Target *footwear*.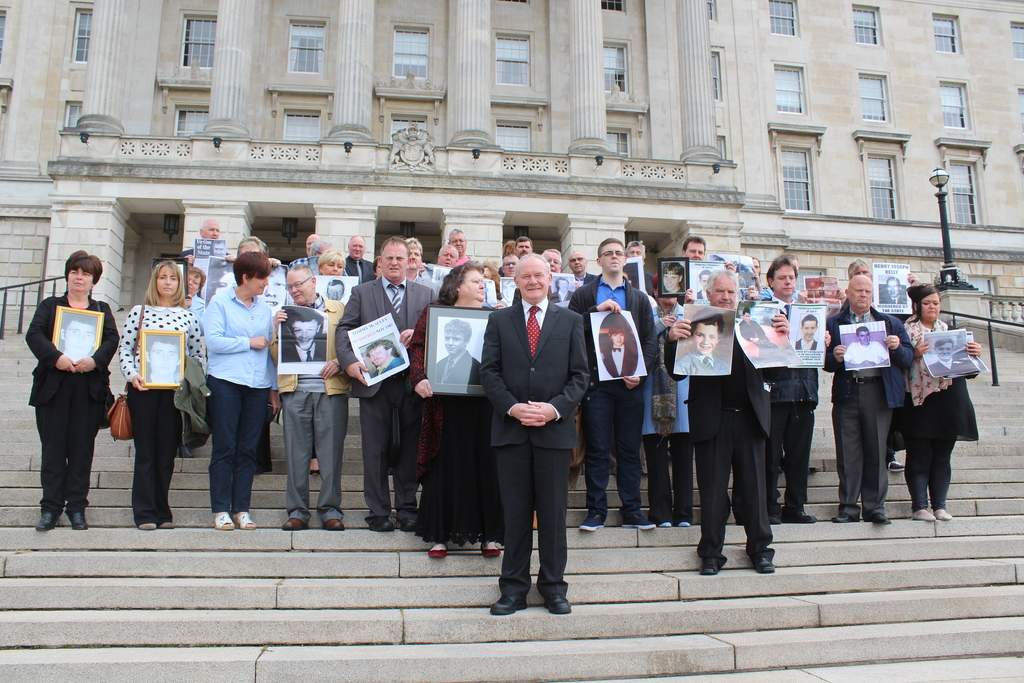
Target region: region(323, 520, 344, 532).
